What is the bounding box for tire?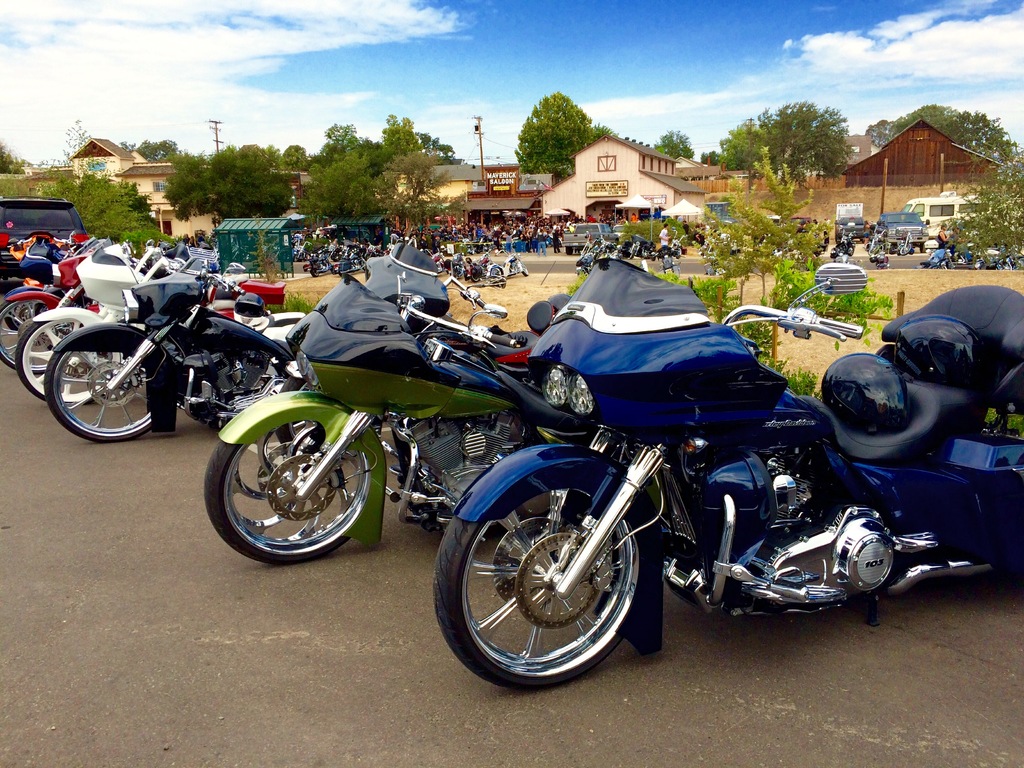
box(312, 265, 320, 277).
